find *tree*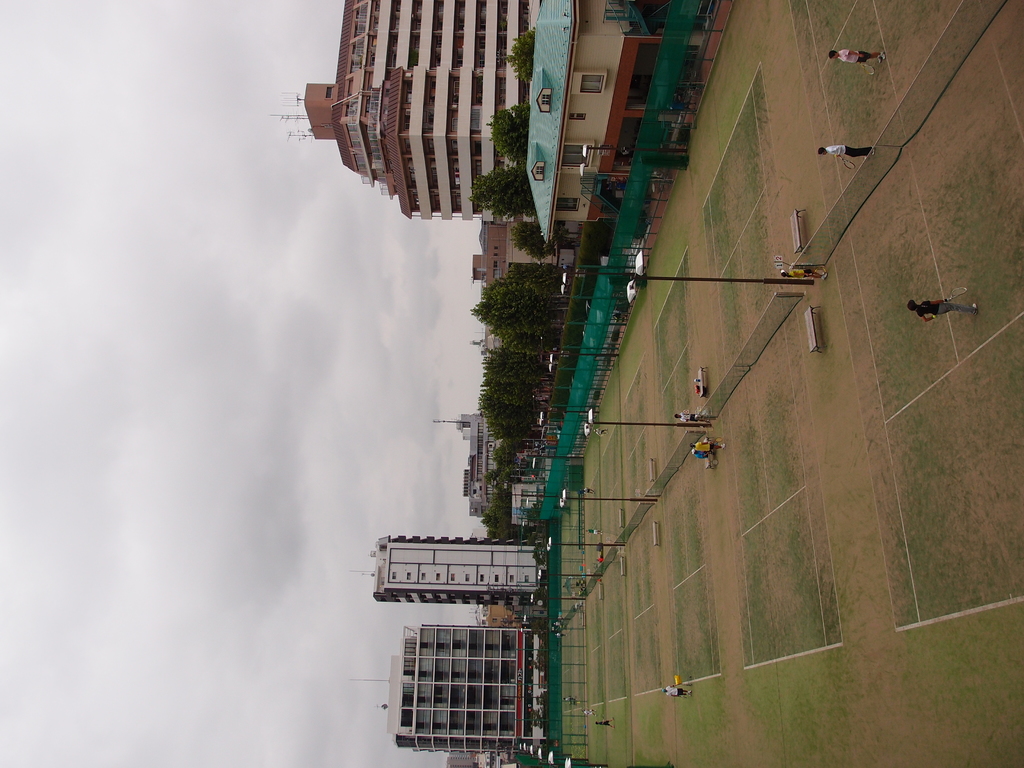
488:104:528:168
